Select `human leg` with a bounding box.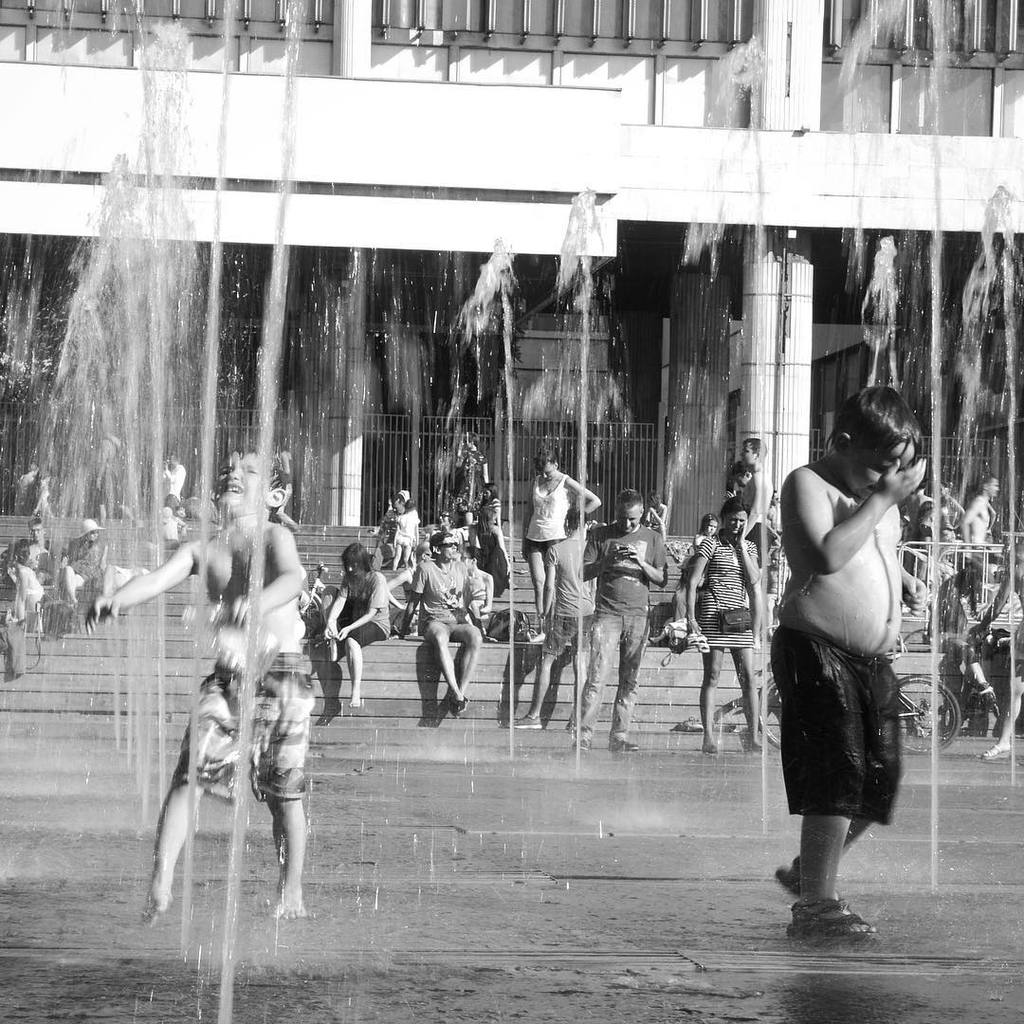
box=[772, 625, 869, 933].
